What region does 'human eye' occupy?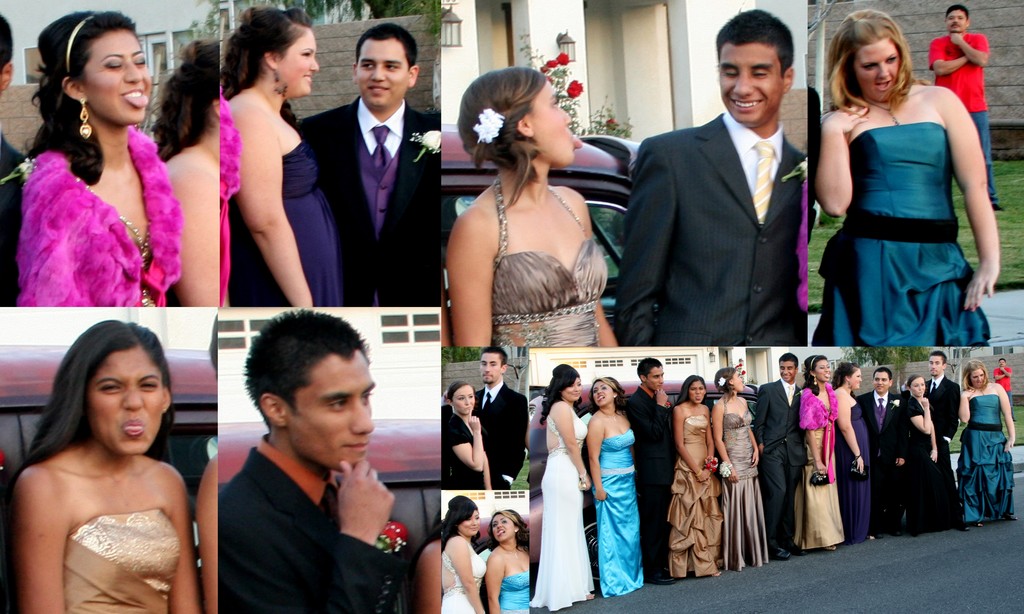
rect(97, 383, 124, 393).
